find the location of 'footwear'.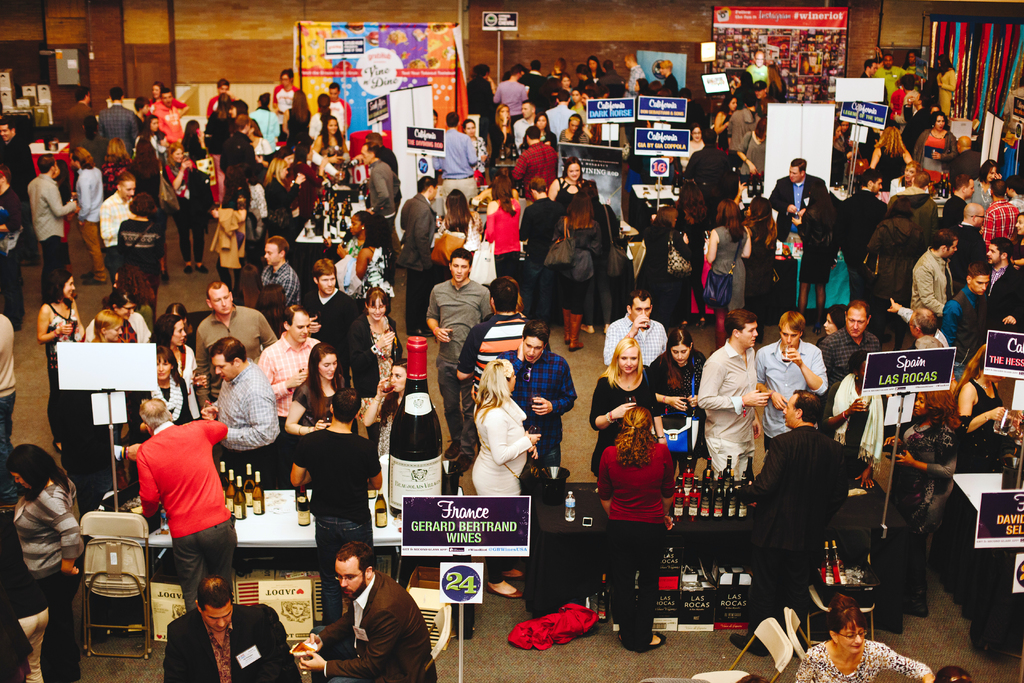
Location: <bbox>198, 263, 207, 270</bbox>.
